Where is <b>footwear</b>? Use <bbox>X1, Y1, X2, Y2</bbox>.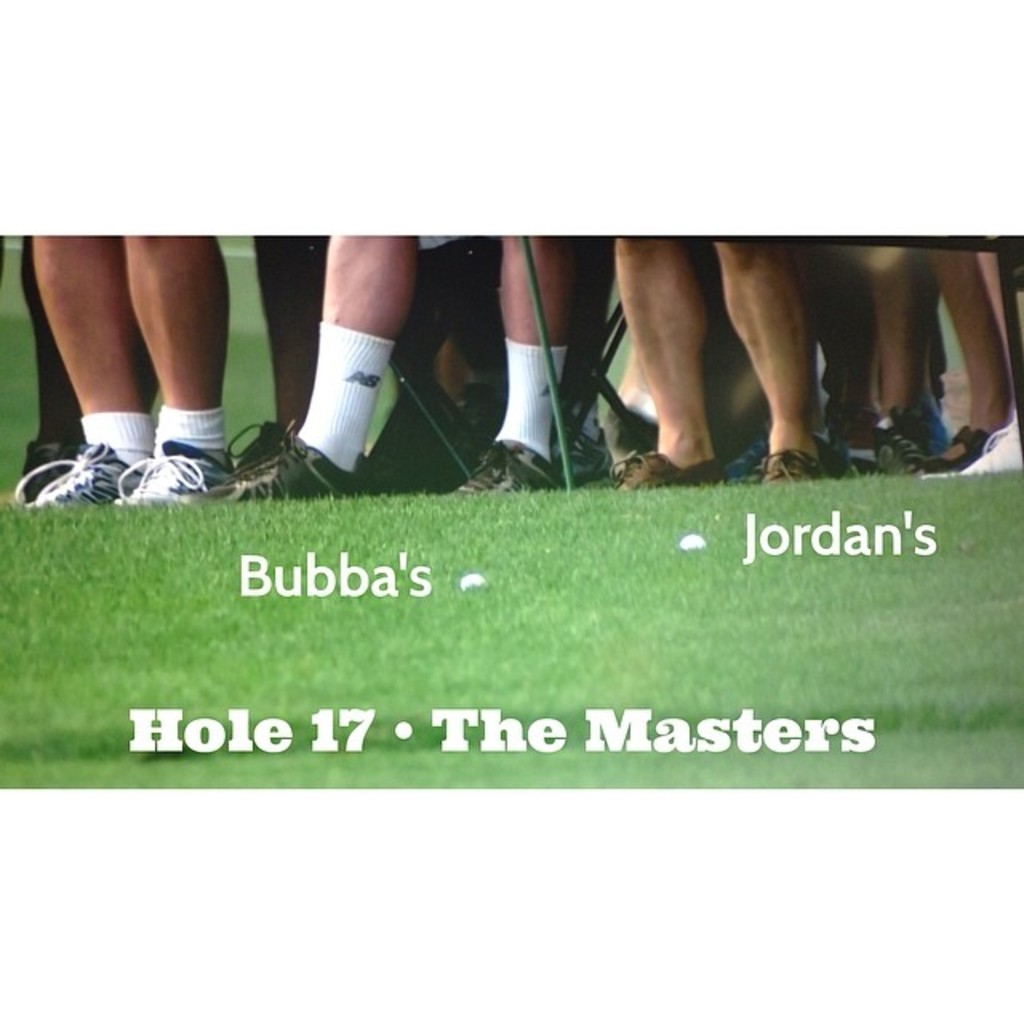
<bbox>224, 424, 365, 498</bbox>.
